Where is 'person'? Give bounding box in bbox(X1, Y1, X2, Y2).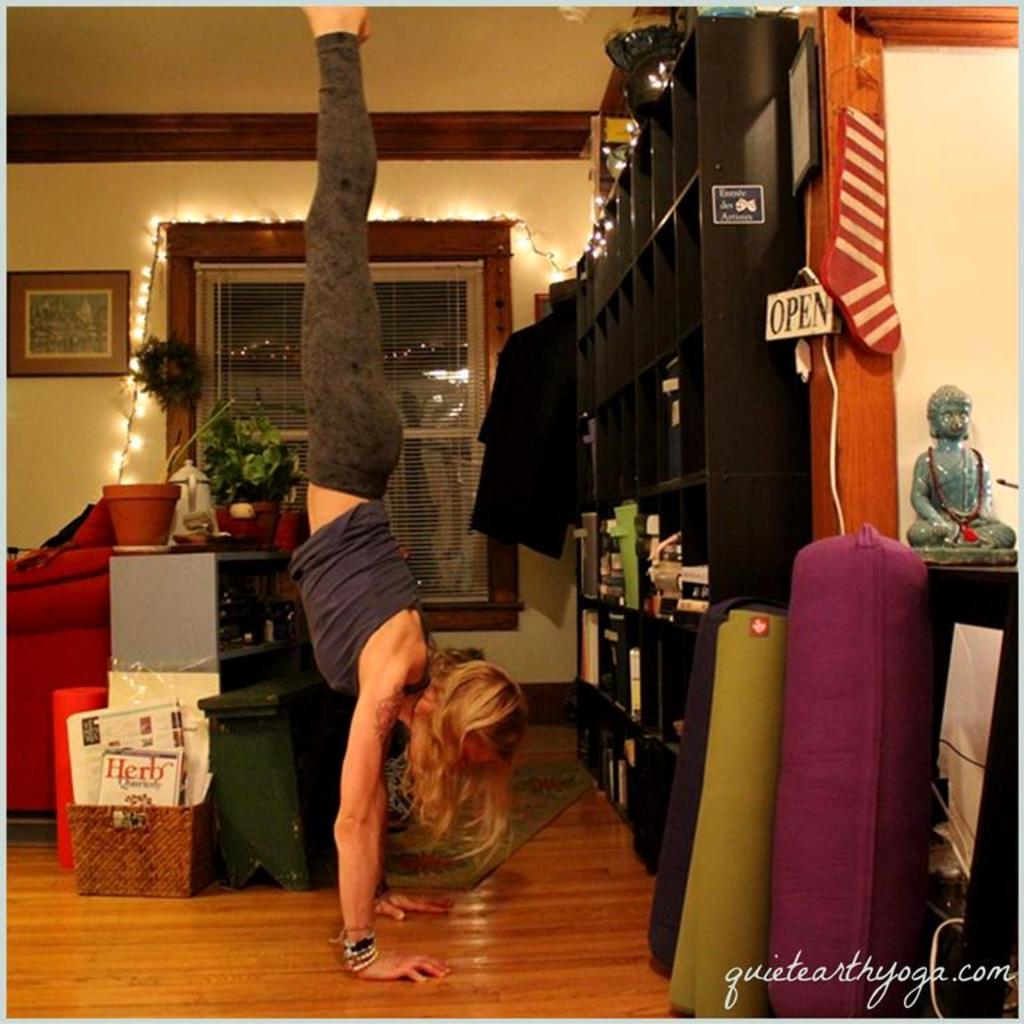
bbox(284, 0, 528, 983).
